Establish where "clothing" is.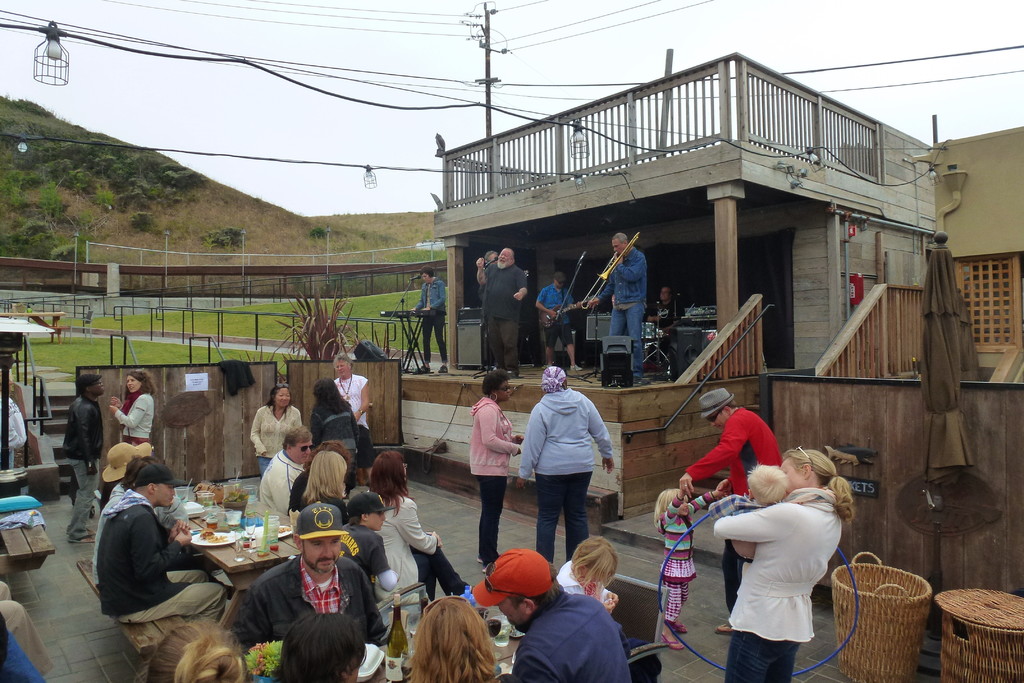
Established at box=[289, 474, 307, 516].
